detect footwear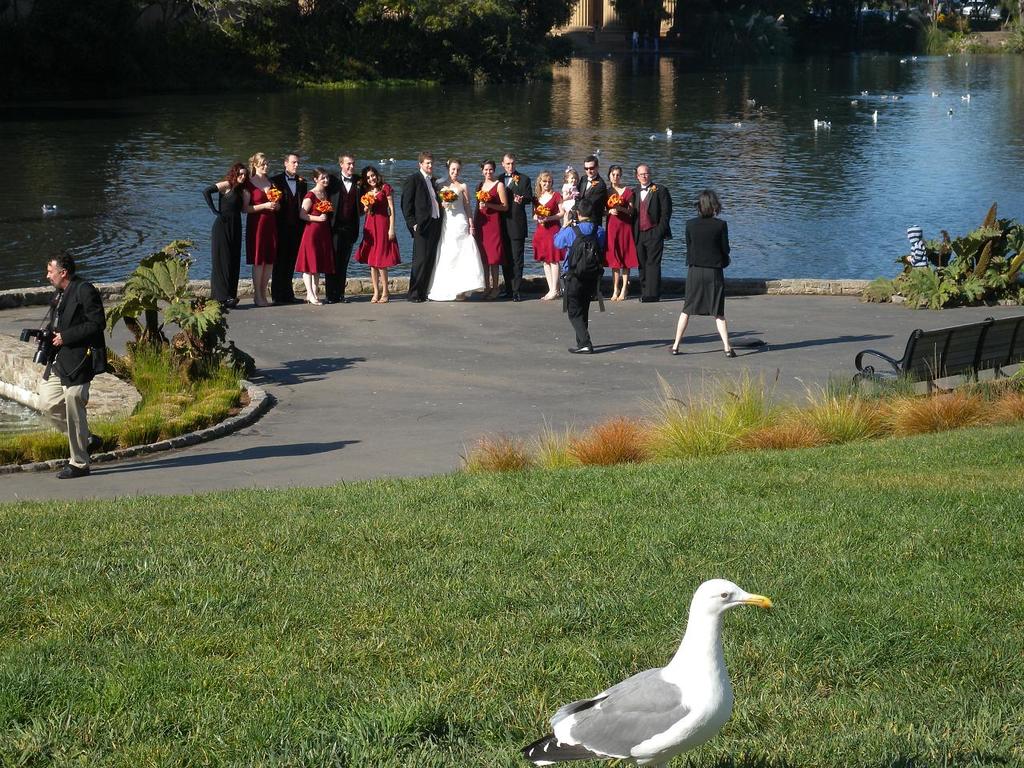
select_region(326, 298, 334, 306)
